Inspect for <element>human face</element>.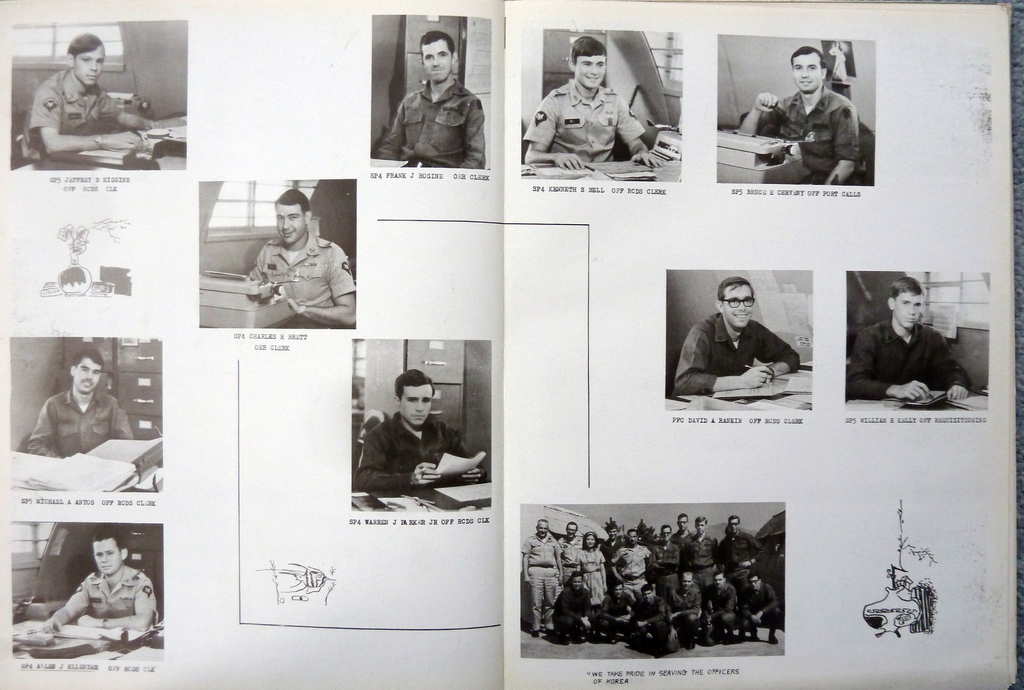
Inspection: [792,52,822,93].
